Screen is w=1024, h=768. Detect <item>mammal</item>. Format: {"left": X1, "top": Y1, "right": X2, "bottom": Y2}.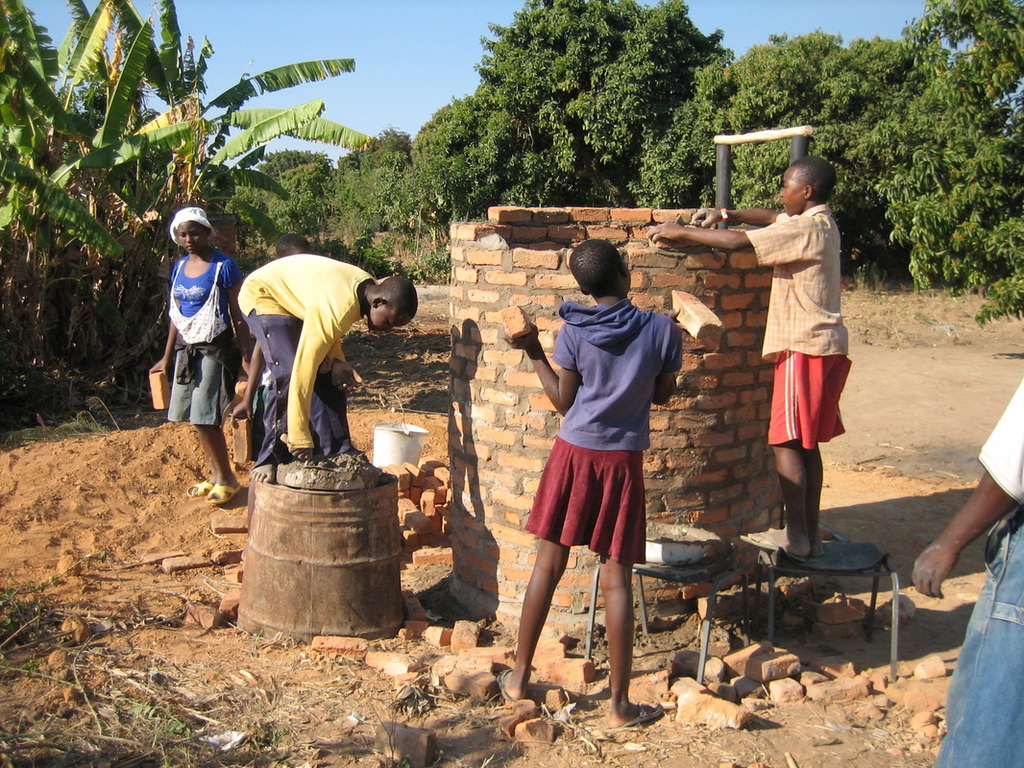
{"left": 226, "top": 248, "right": 411, "bottom": 460}.
